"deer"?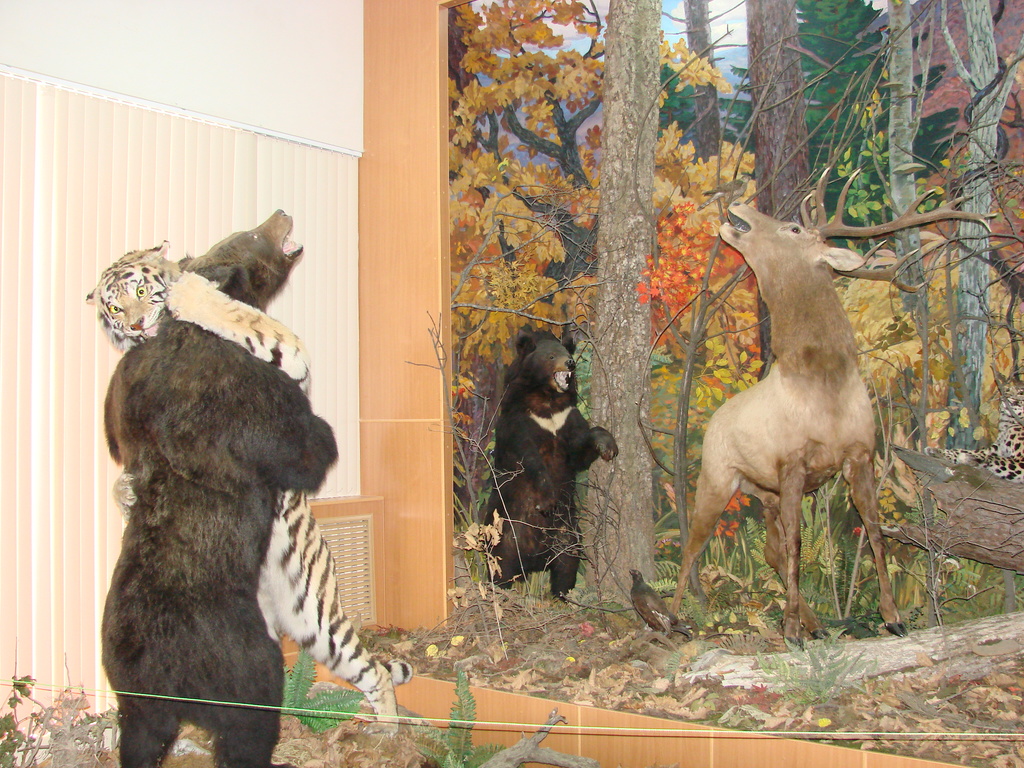
x1=671, y1=161, x2=1002, y2=636
